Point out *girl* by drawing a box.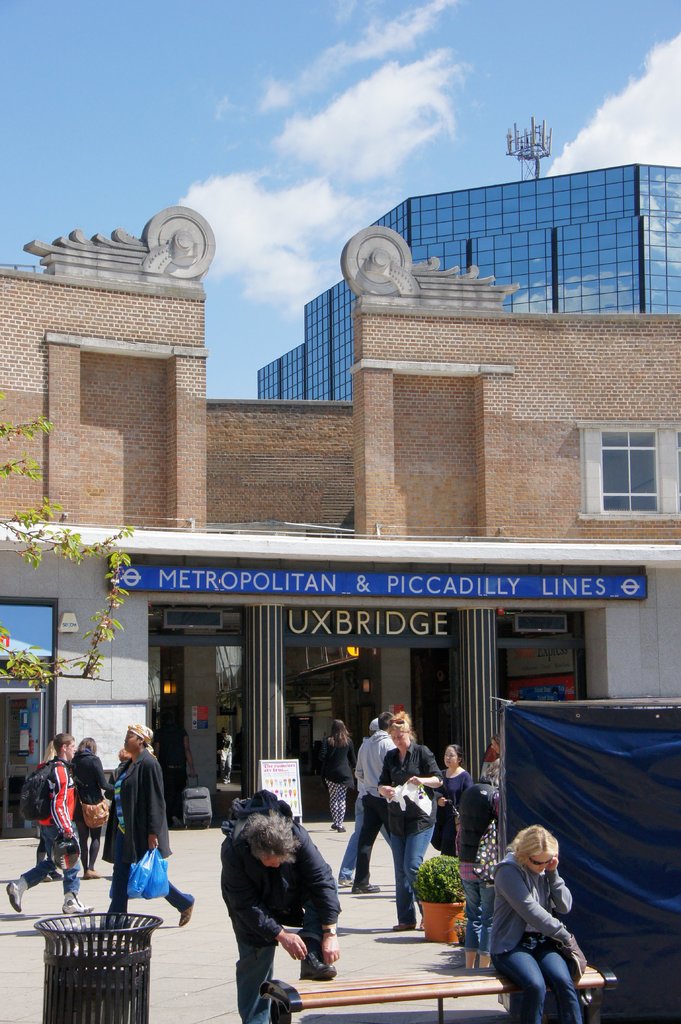
(left=490, top=822, right=583, bottom=1023).
